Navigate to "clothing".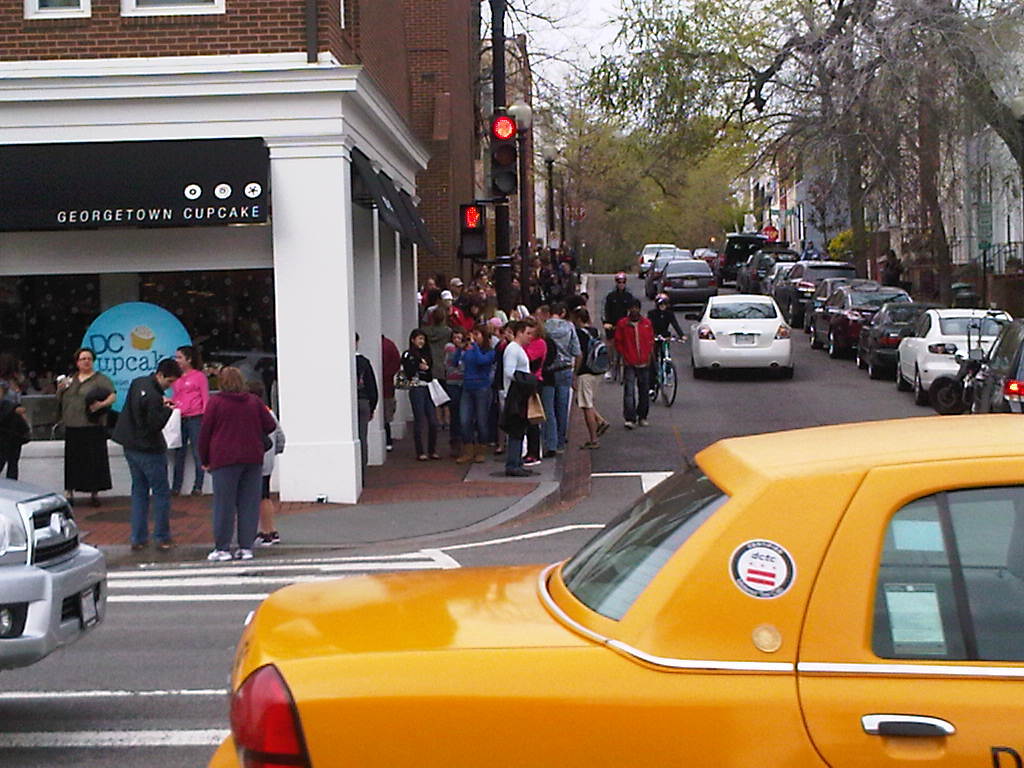
Navigation target: {"left": 638, "top": 313, "right": 684, "bottom": 354}.
